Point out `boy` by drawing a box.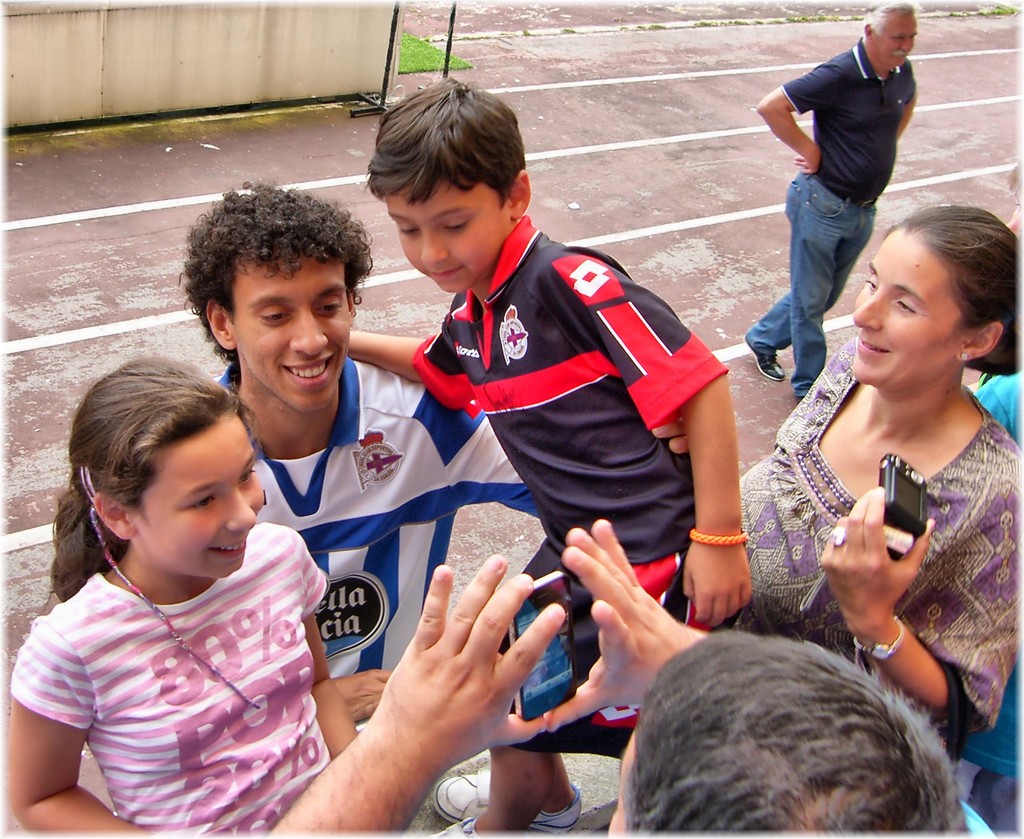
<box>330,126,758,662</box>.
